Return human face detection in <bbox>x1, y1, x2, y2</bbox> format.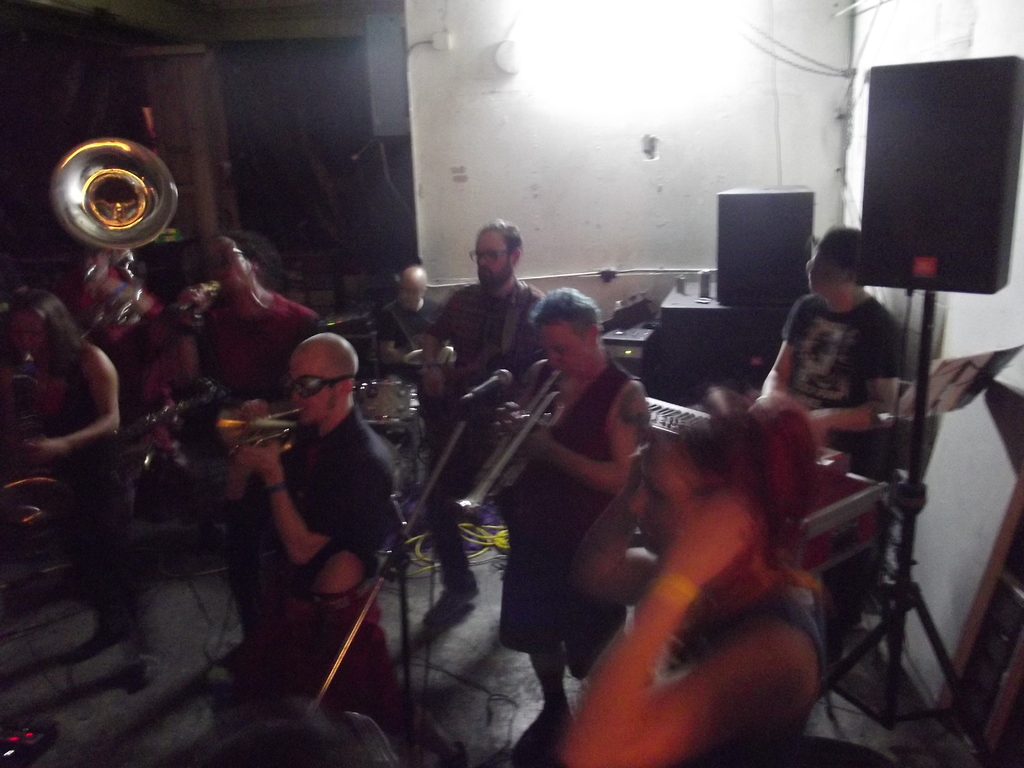
<bbox>538, 328, 582, 376</bbox>.
